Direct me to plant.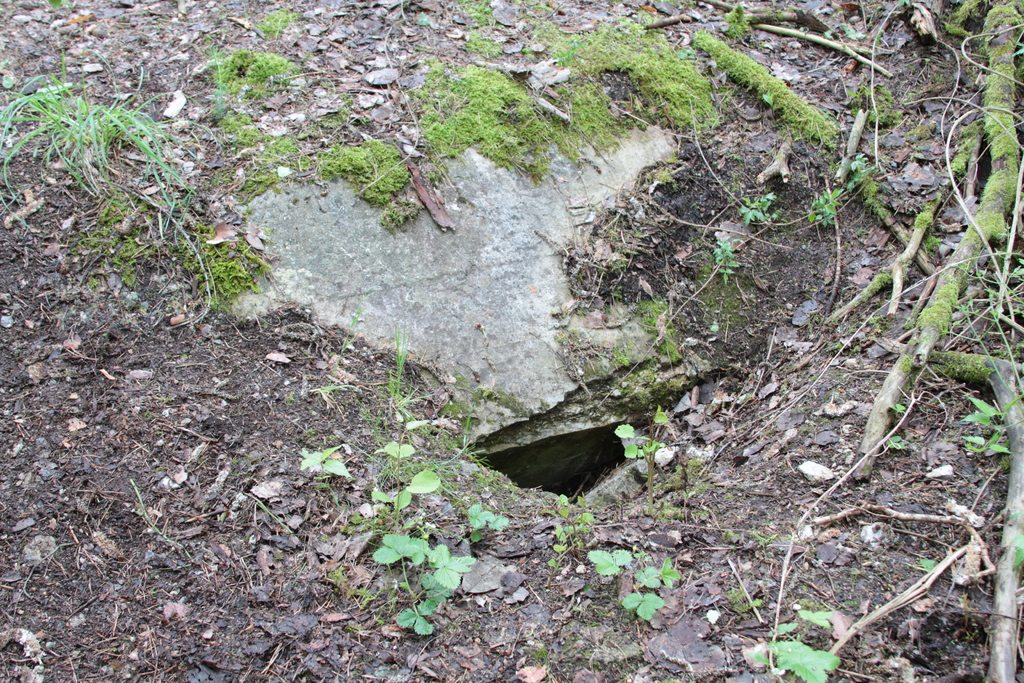
Direction: (922,551,932,572).
